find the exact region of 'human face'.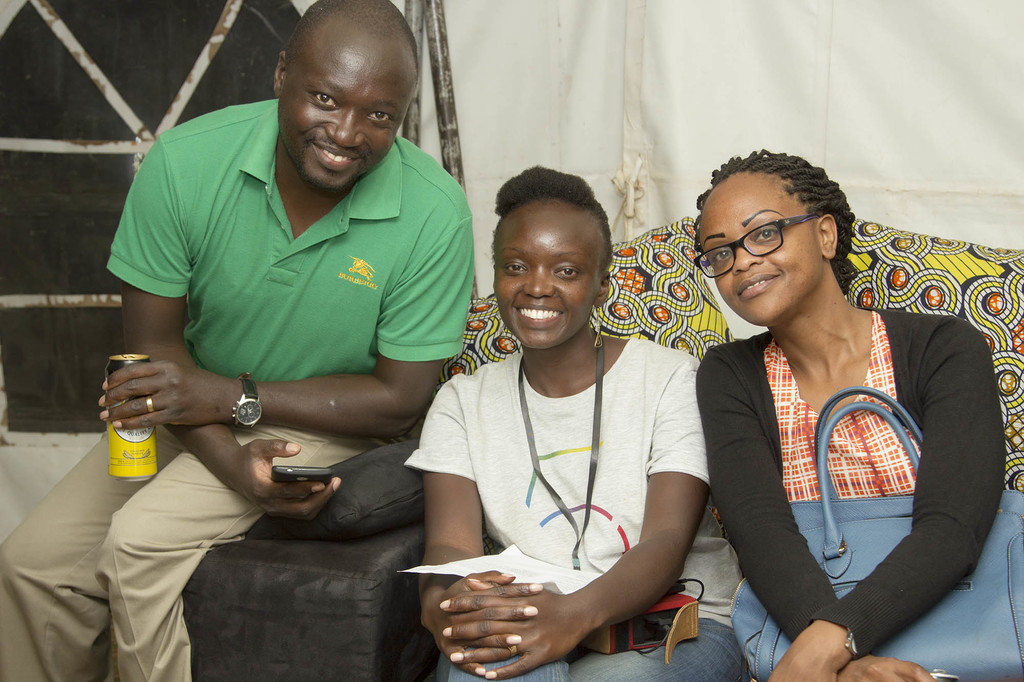
Exact region: (x1=698, y1=178, x2=824, y2=322).
